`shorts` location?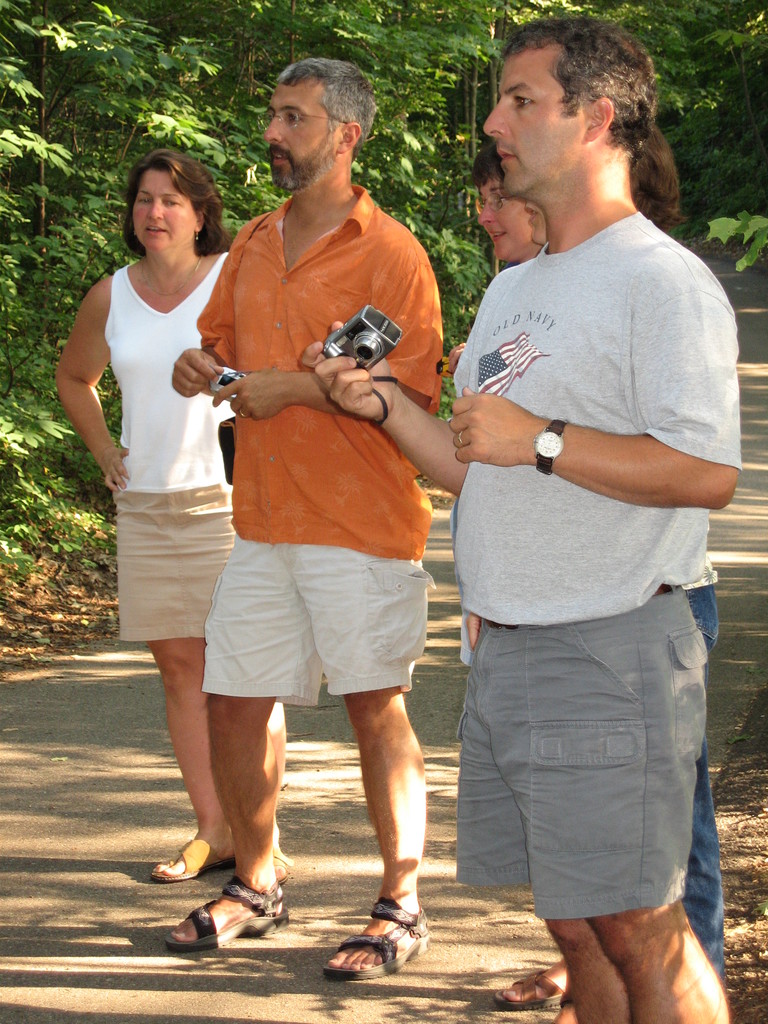
rect(103, 489, 234, 643)
